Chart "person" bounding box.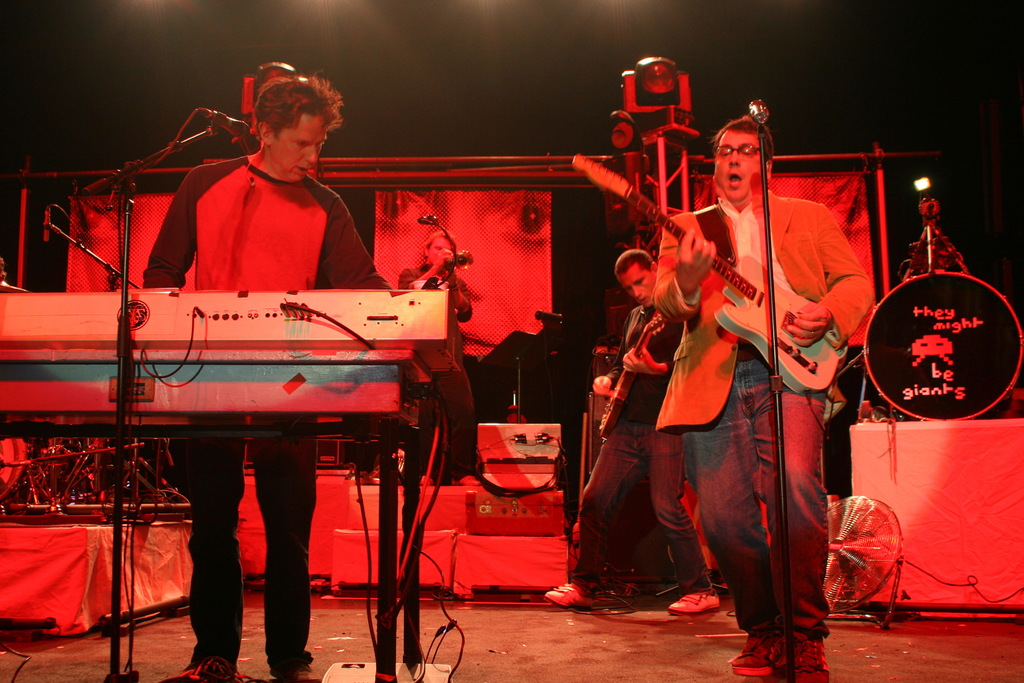
Charted: {"left": 652, "top": 111, "right": 877, "bottom": 682}.
